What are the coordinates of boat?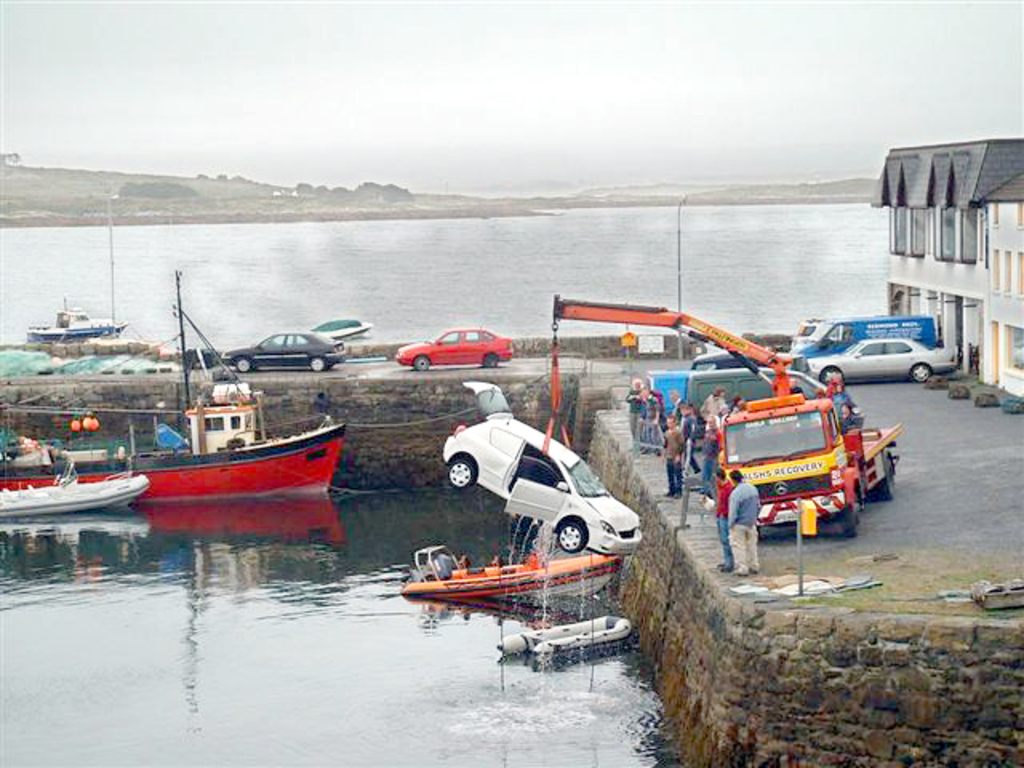
BBox(0, 458, 154, 522).
